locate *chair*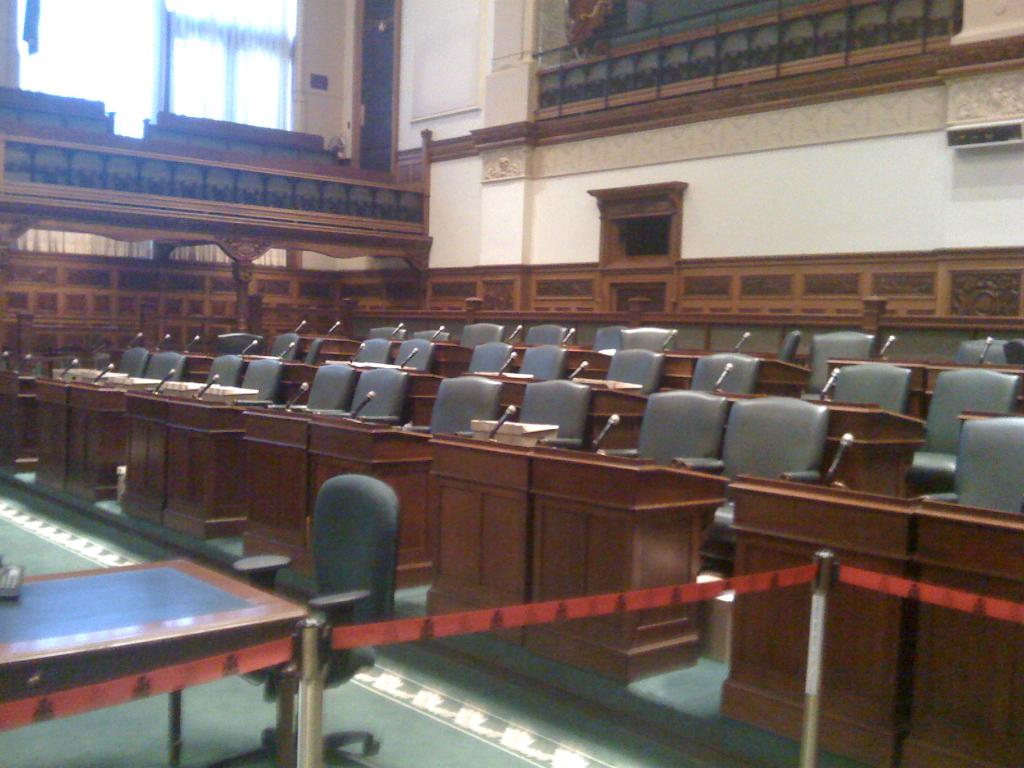
box=[954, 335, 1023, 360]
